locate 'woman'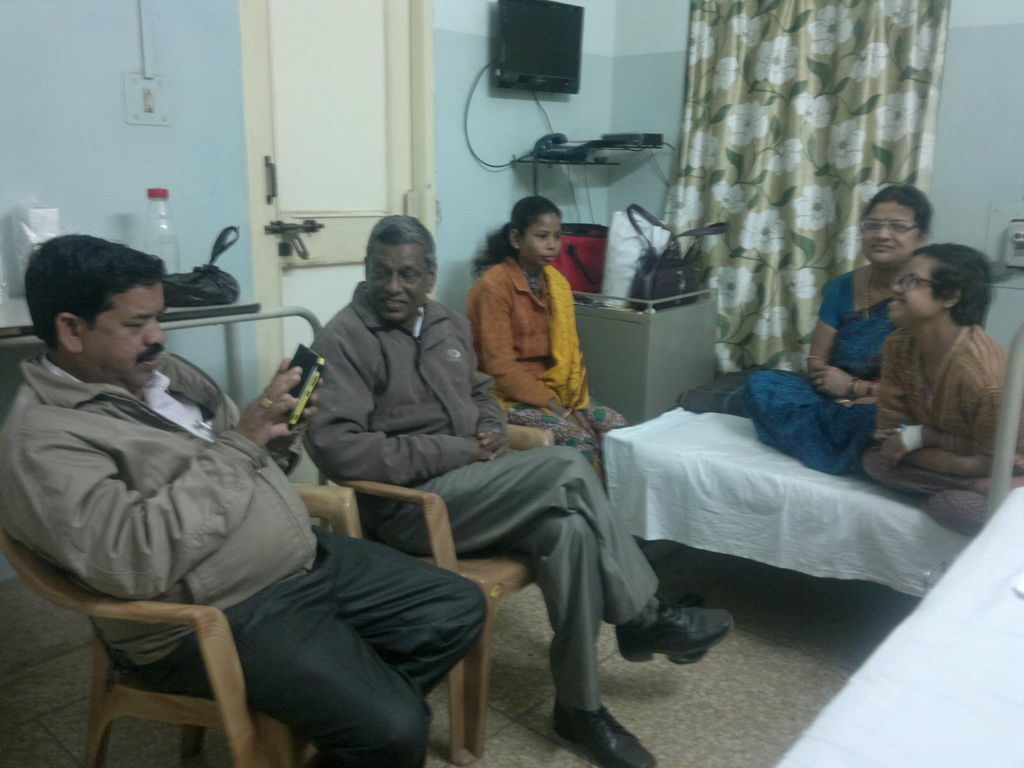
rect(751, 189, 929, 467)
